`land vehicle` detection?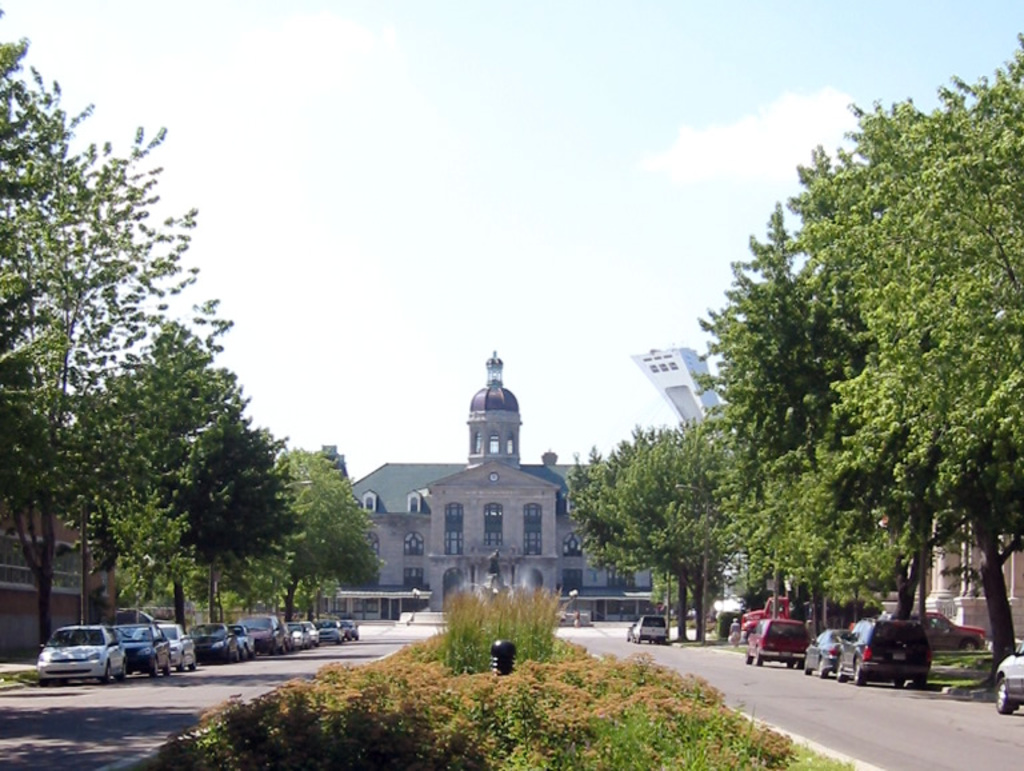
(left=188, top=618, right=239, bottom=664)
